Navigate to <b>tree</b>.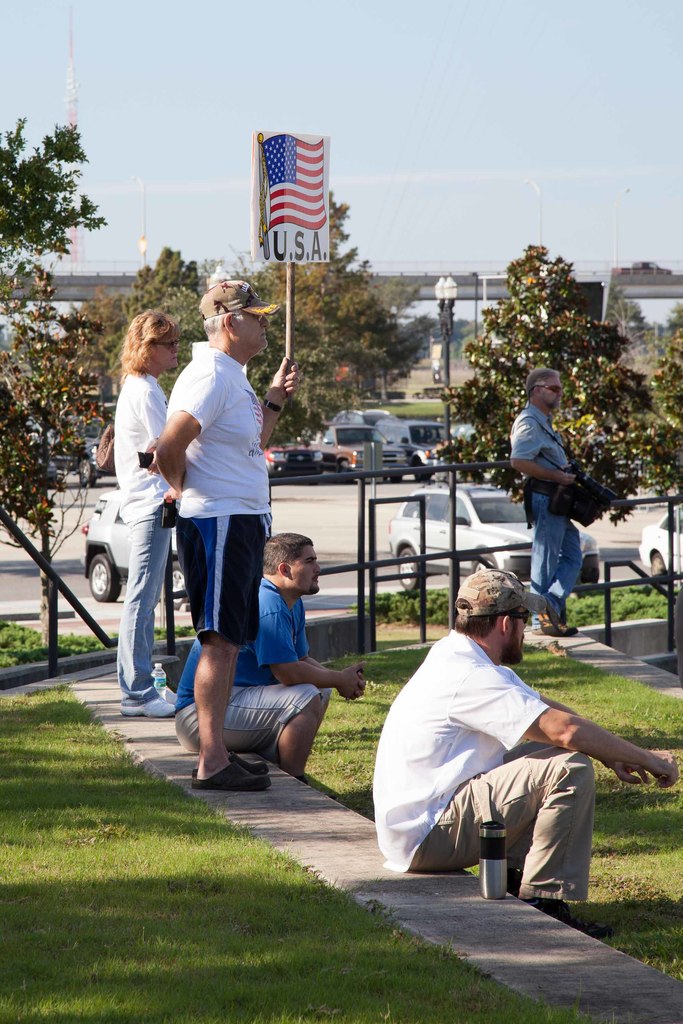
Navigation target: <box>437,235,666,534</box>.
